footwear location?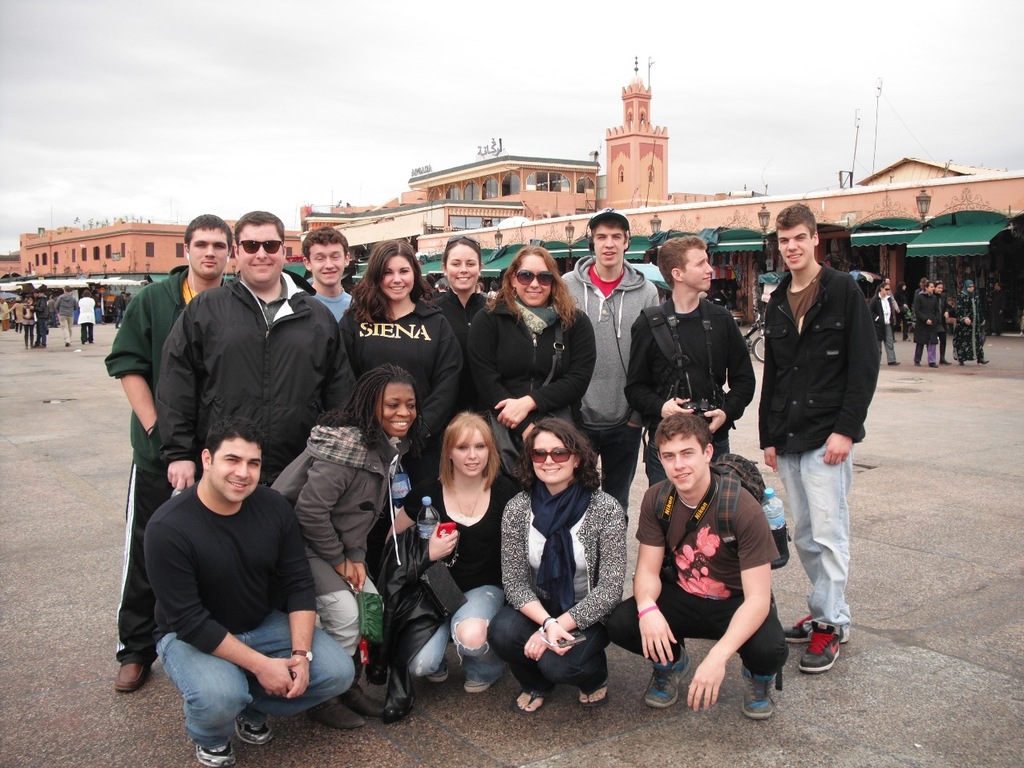
crop(779, 611, 847, 693)
